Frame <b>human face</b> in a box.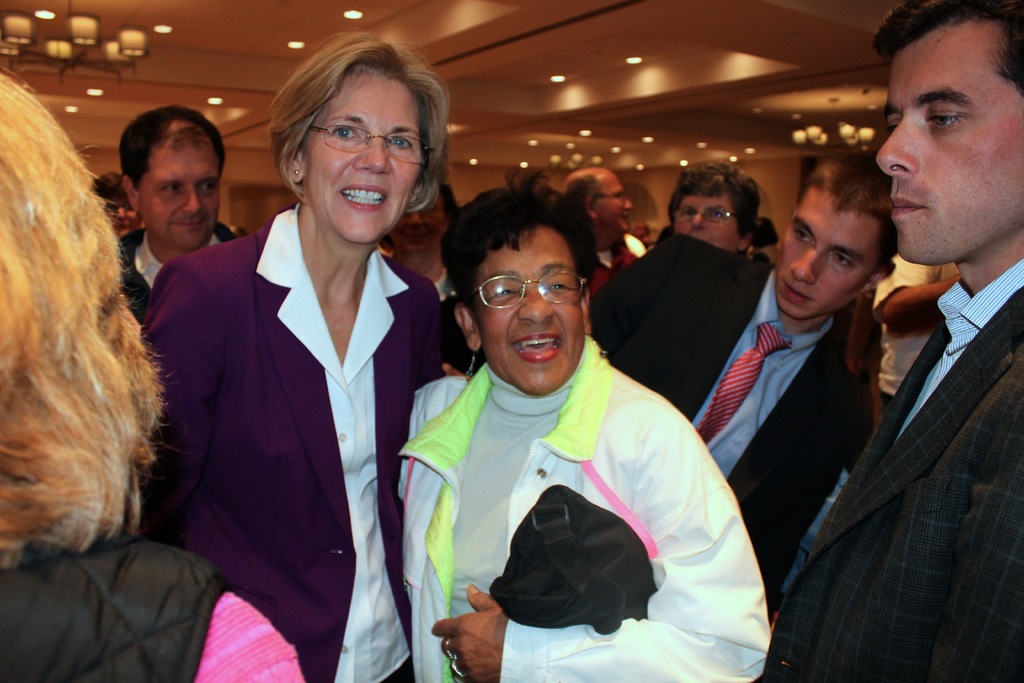
<bbox>308, 79, 424, 242</bbox>.
